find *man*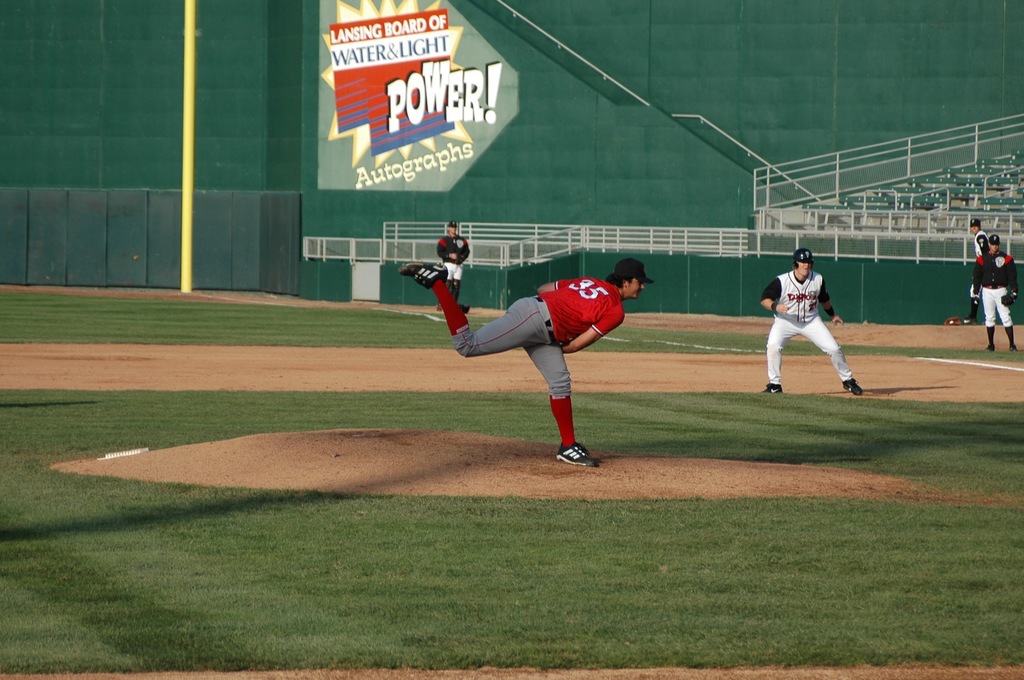
767/246/876/406
